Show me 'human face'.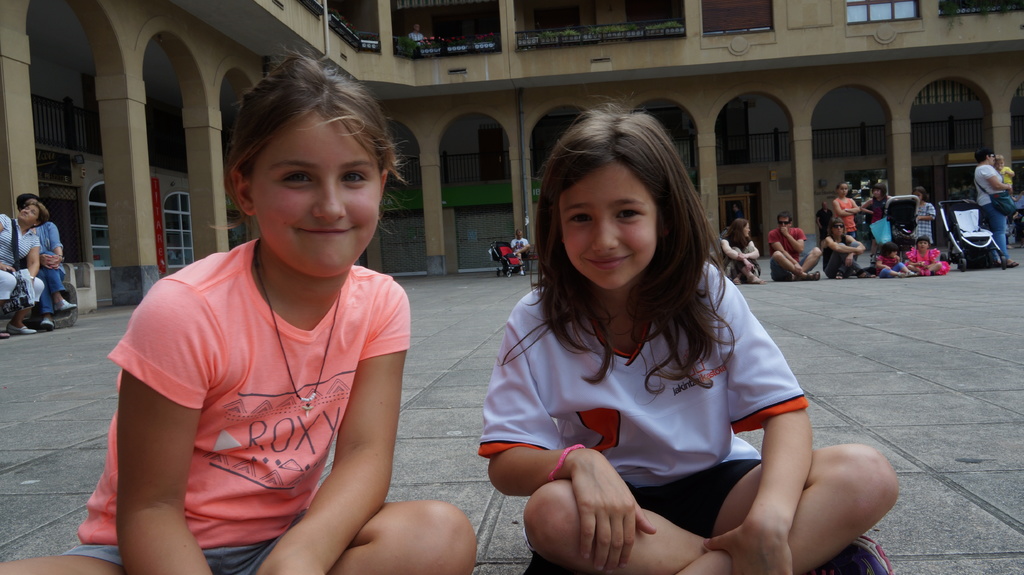
'human face' is here: crop(833, 219, 845, 235).
